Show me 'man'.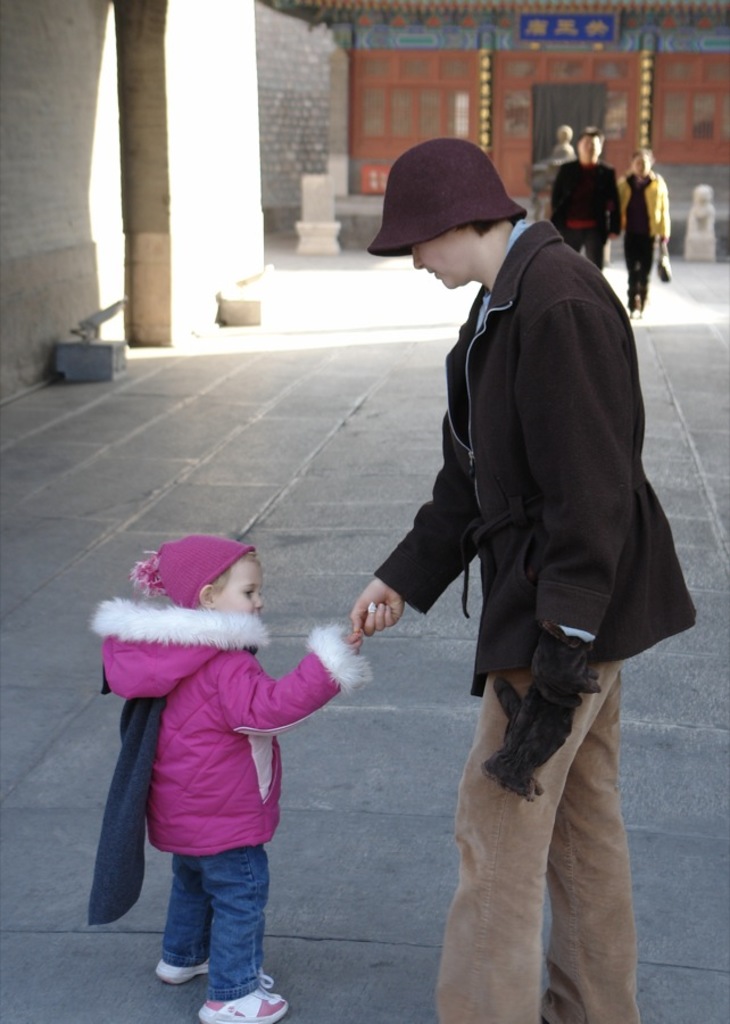
'man' is here: bbox=[549, 126, 624, 280].
